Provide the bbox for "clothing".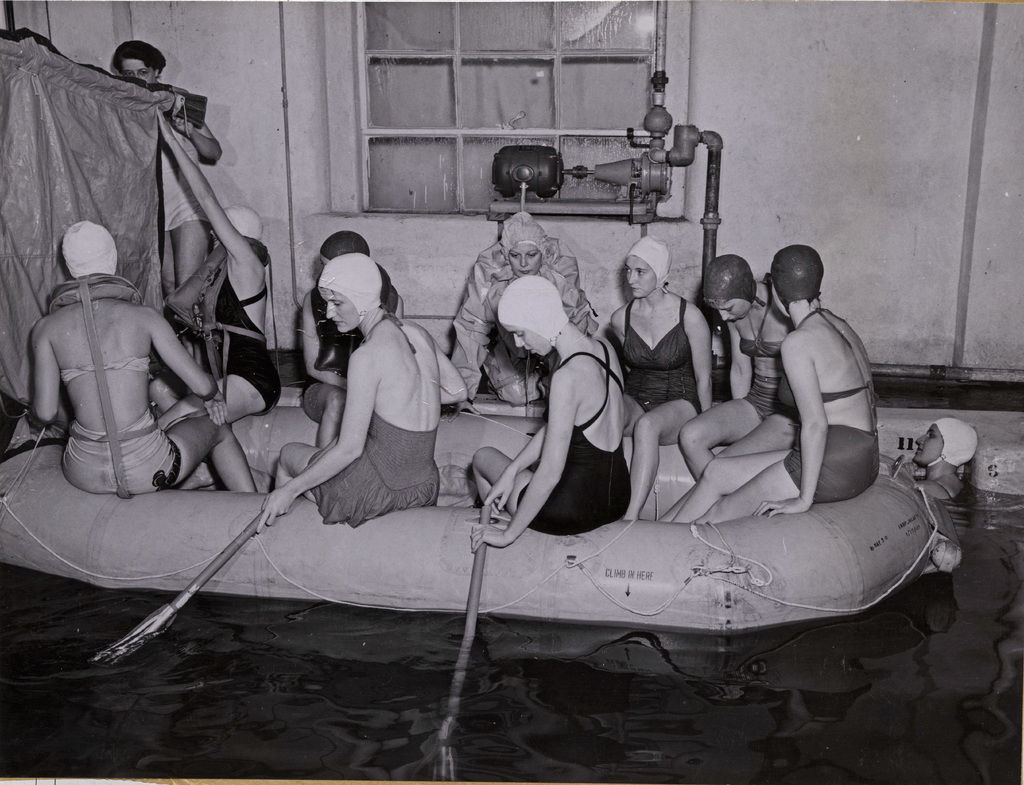
detection(195, 245, 287, 422).
